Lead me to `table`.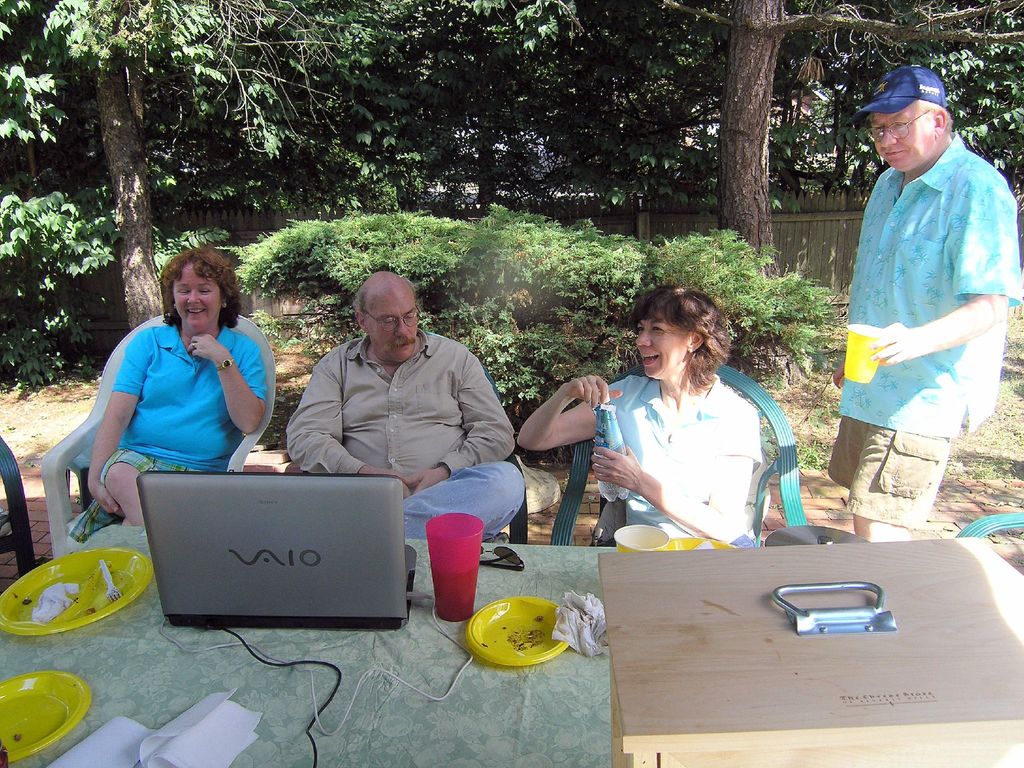
Lead to locate(0, 527, 615, 767).
